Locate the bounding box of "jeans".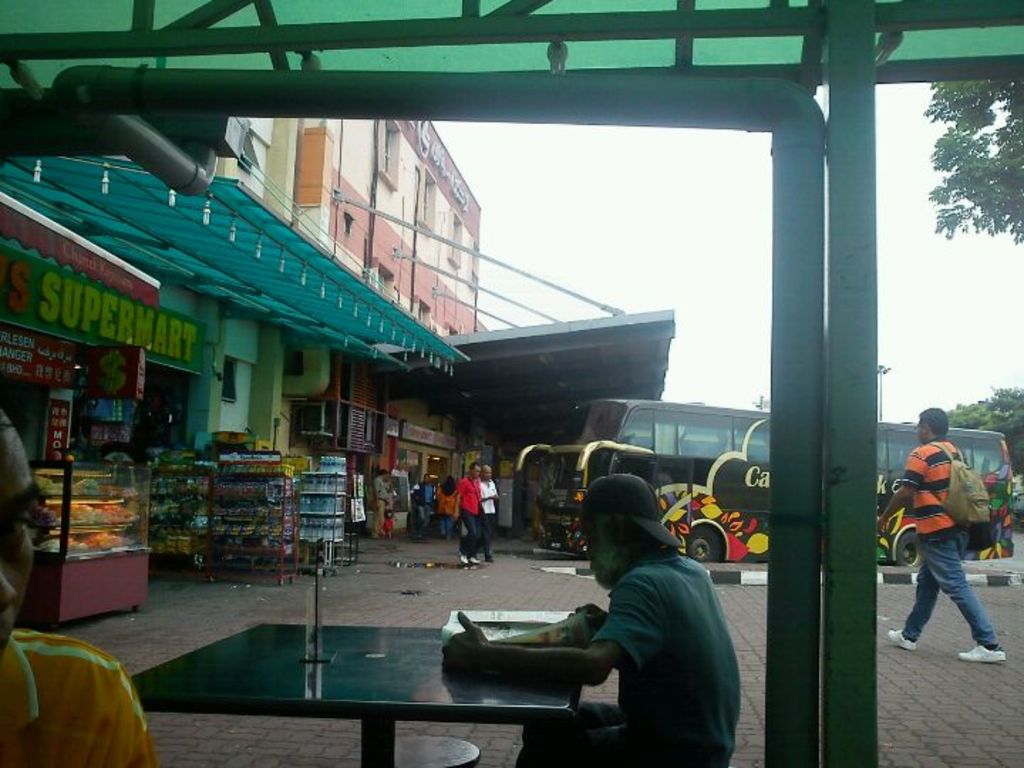
Bounding box: 457:508:482:555.
